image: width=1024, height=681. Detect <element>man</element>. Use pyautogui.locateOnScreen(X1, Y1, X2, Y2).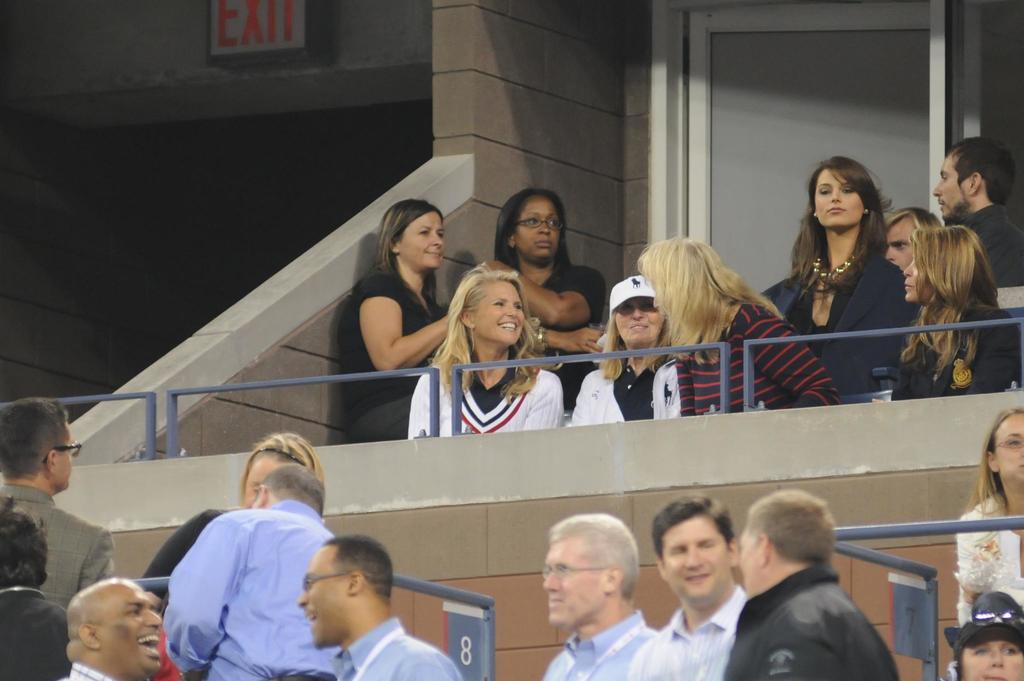
pyautogui.locateOnScreen(708, 497, 915, 680).
